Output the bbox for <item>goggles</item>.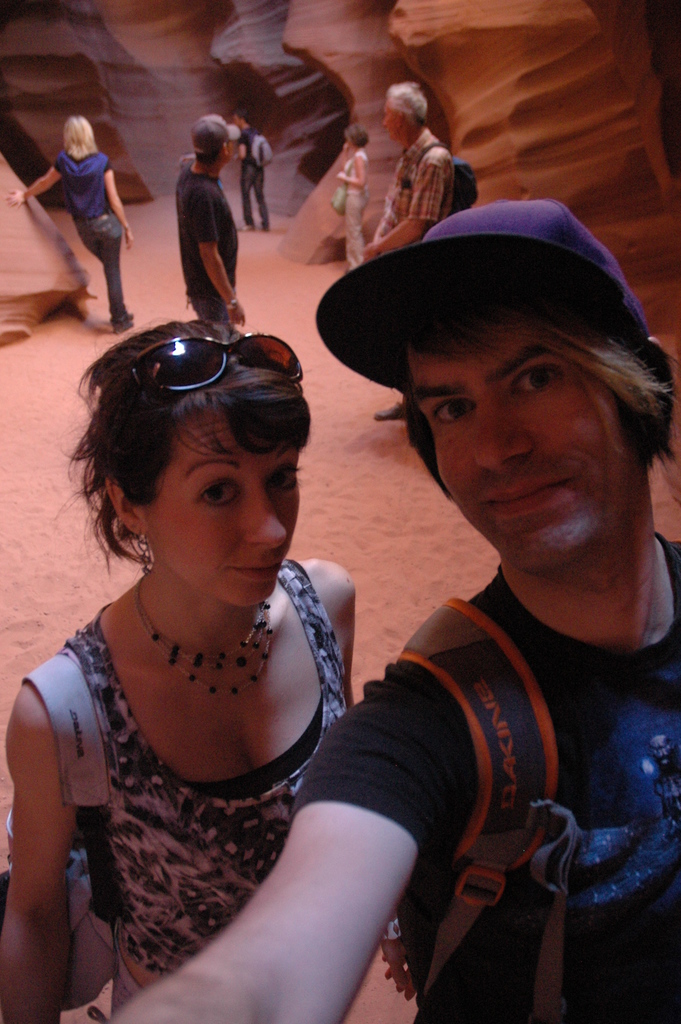
bbox=[97, 322, 307, 436].
